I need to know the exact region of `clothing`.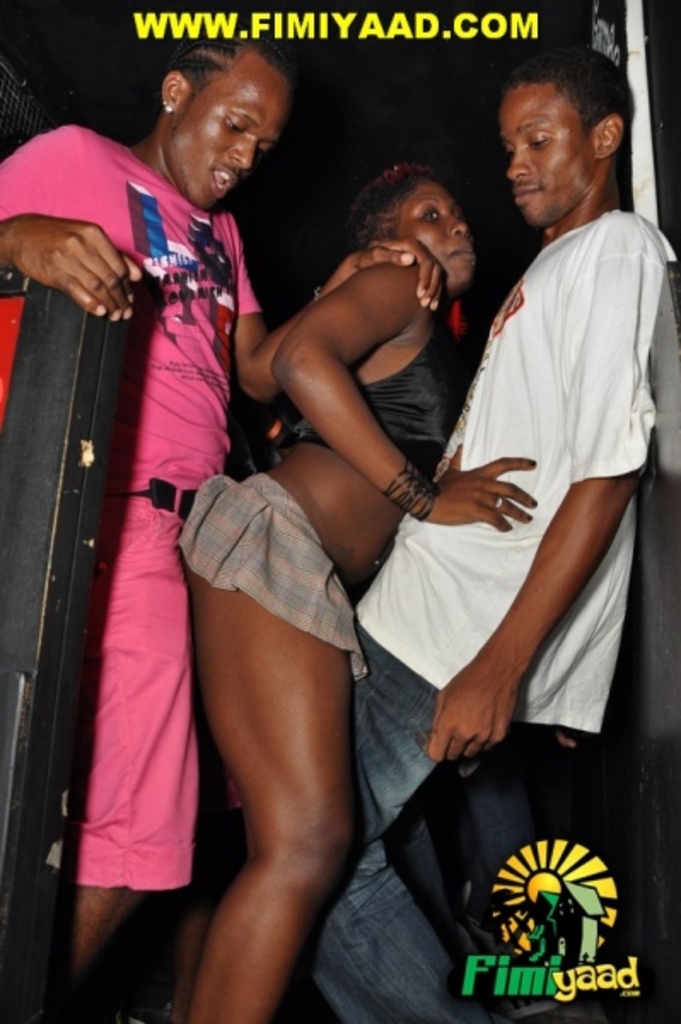
Region: 273, 302, 461, 492.
